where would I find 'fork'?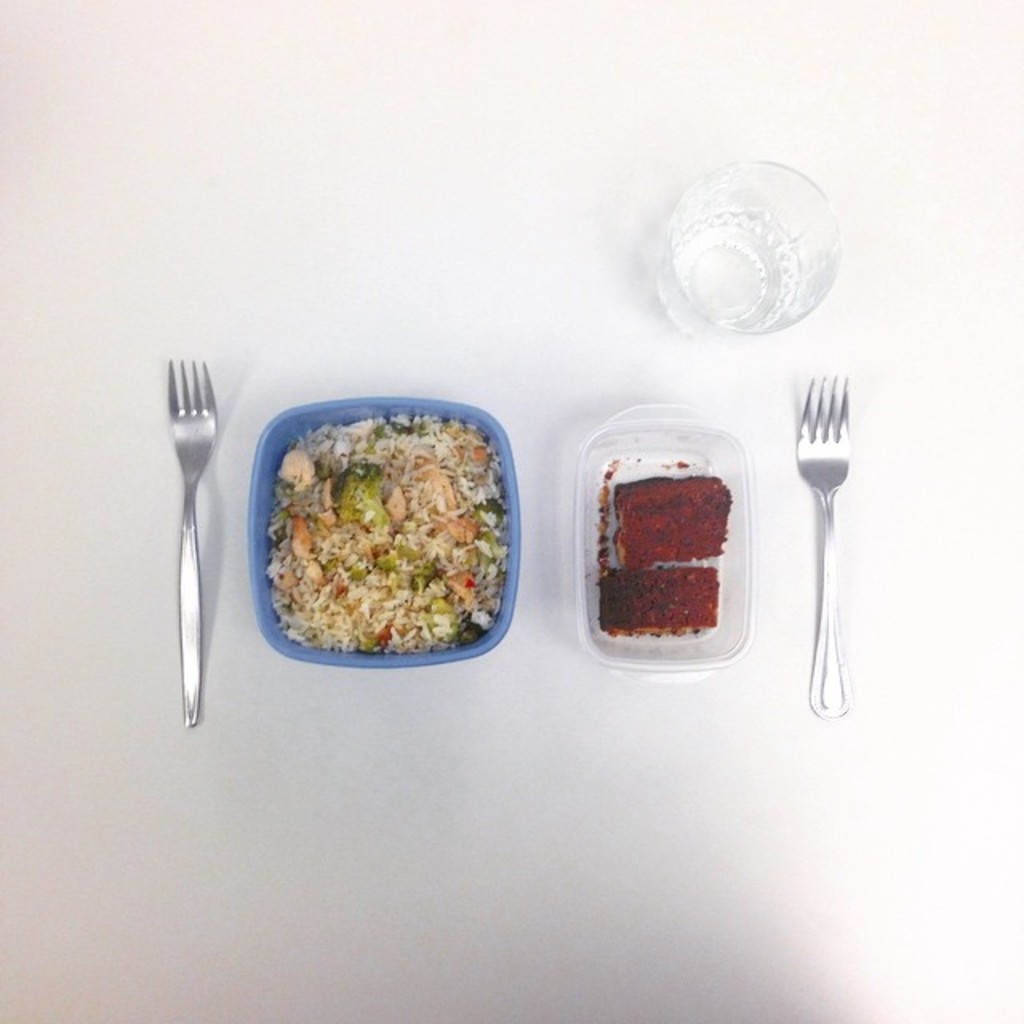
At 792/360/894/730.
